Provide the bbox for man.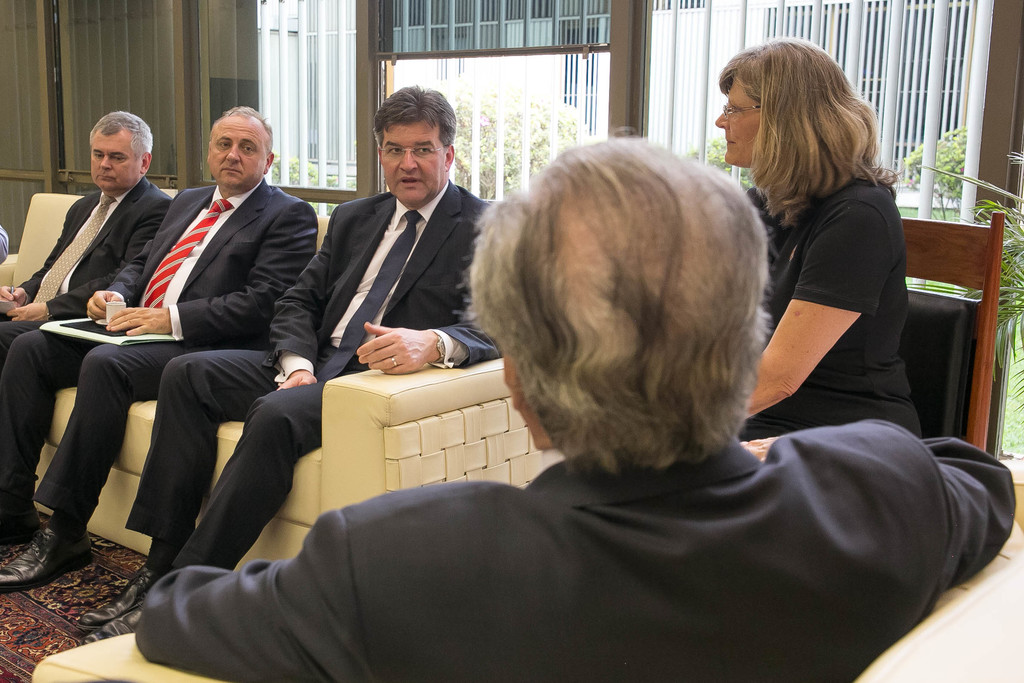
crop(3, 113, 173, 356).
